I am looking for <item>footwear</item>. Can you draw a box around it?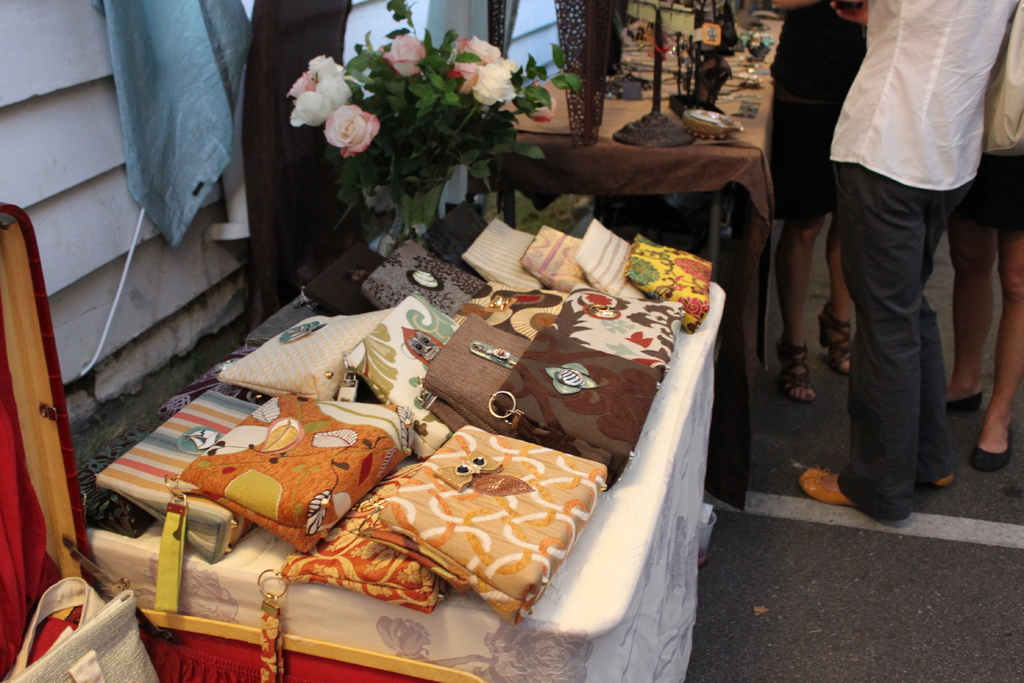
Sure, the bounding box is locate(942, 397, 988, 412).
